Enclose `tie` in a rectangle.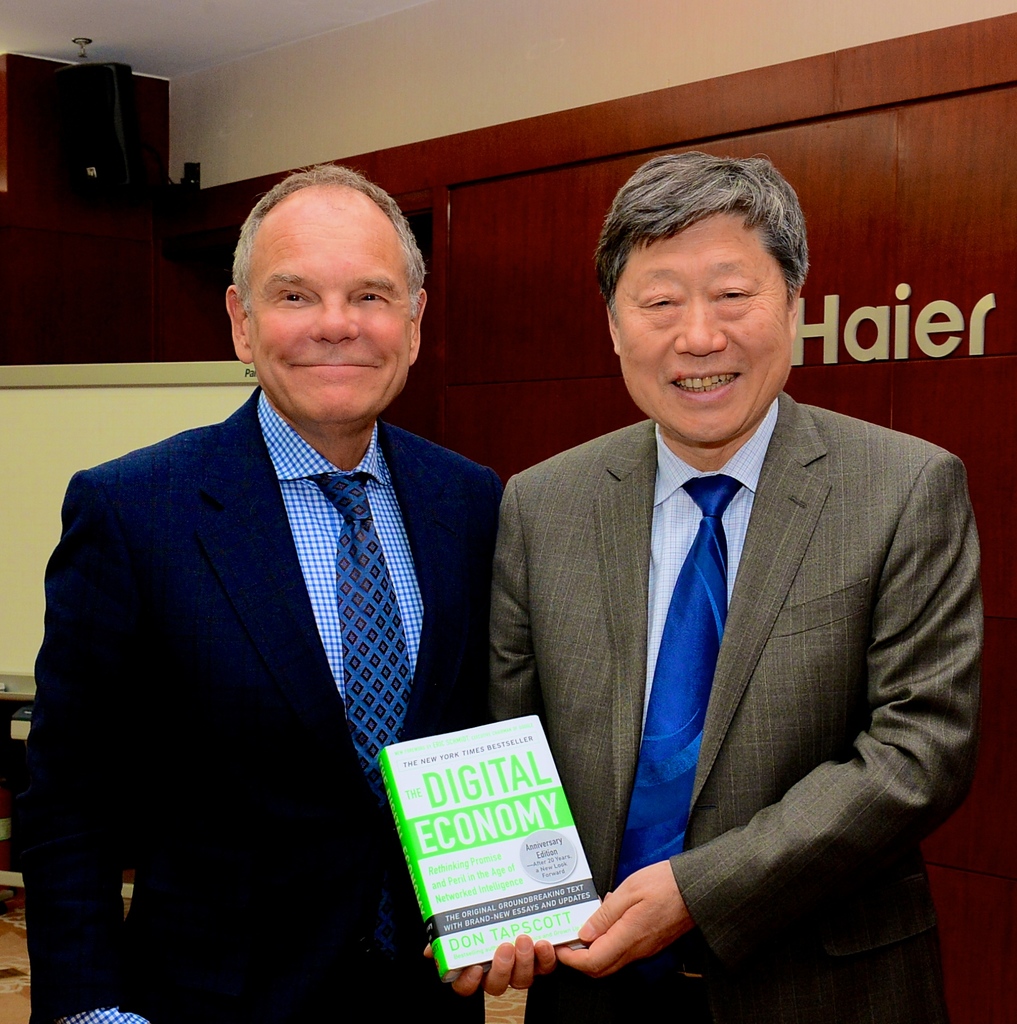
crop(310, 473, 413, 784).
